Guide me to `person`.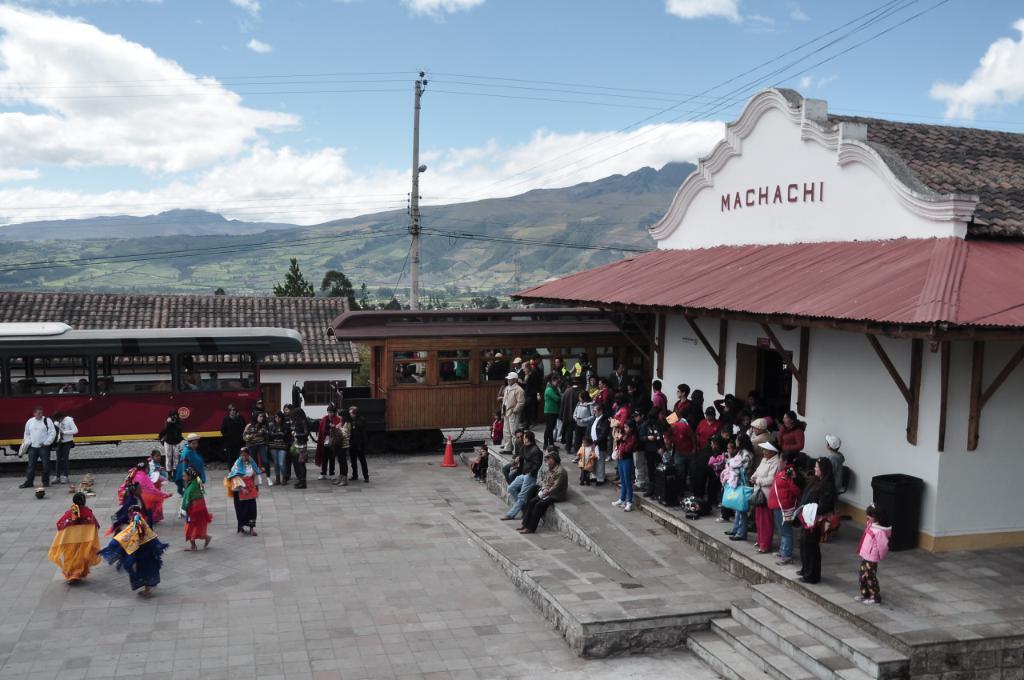
Guidance: select_region(179, 374, 203, 390).
